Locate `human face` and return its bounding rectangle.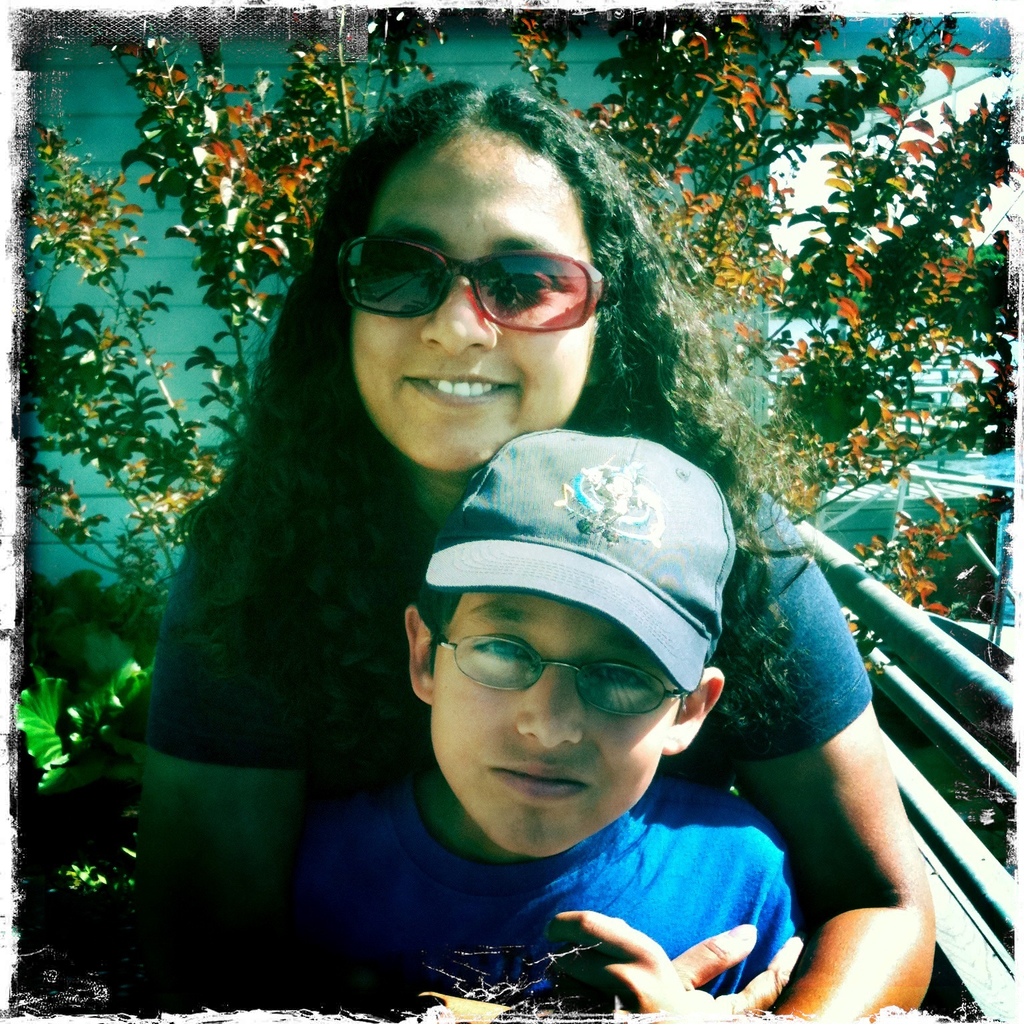
detection(347, 129, 590, 459).
